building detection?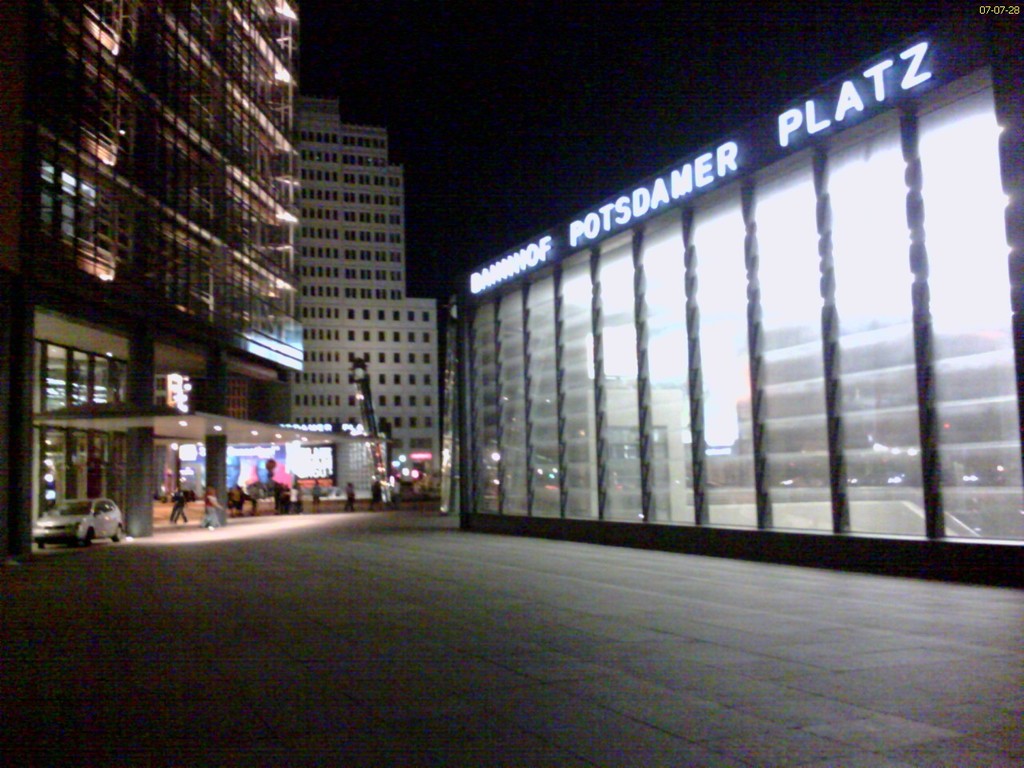
rect(454, 26, 1023, 588)
